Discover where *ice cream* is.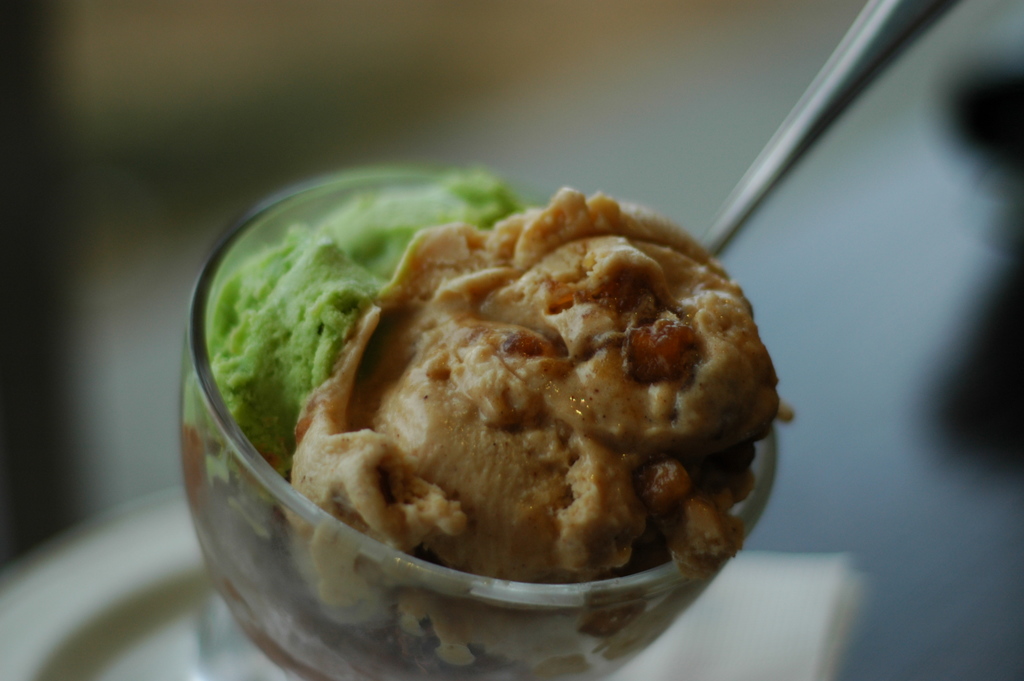
Discovered at pyautogui.locateOnScreen(181, 163, 794, 680).
